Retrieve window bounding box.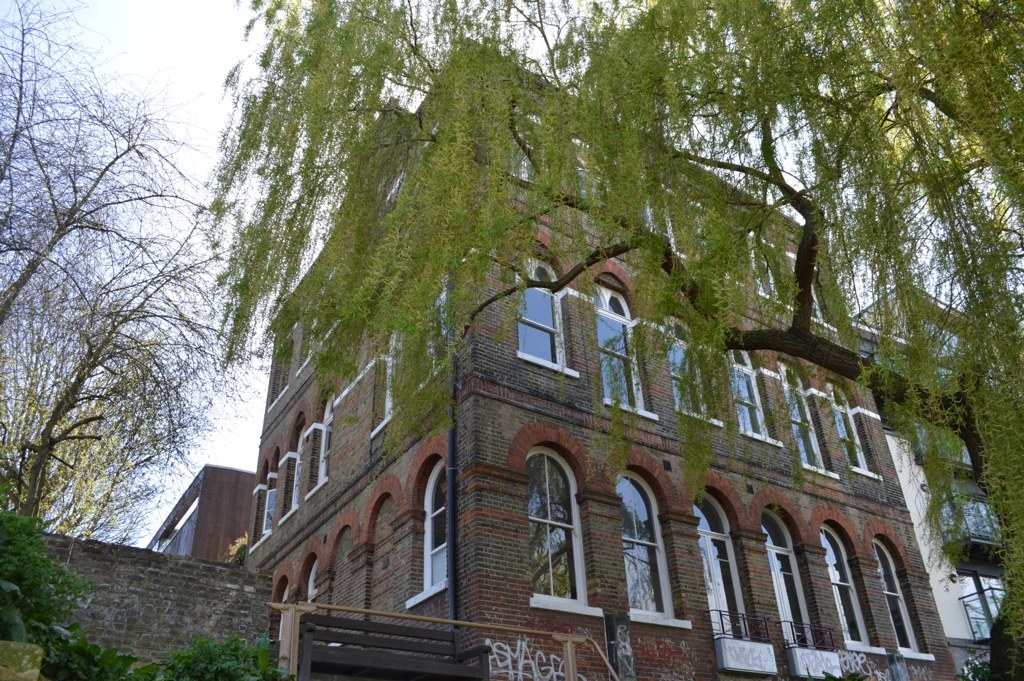
Bounding box: crop(267, 337, 293, 398).
